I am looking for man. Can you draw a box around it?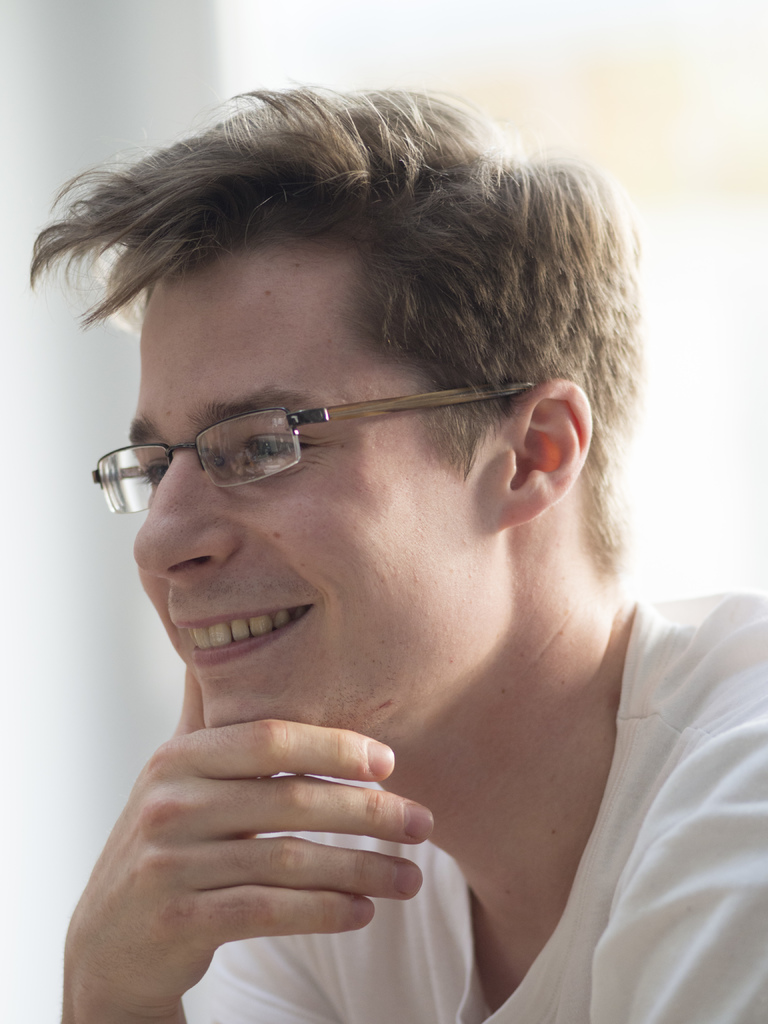
Sure, the bounding box is (x1=32, y1=76, x2=767, y2=1023).
